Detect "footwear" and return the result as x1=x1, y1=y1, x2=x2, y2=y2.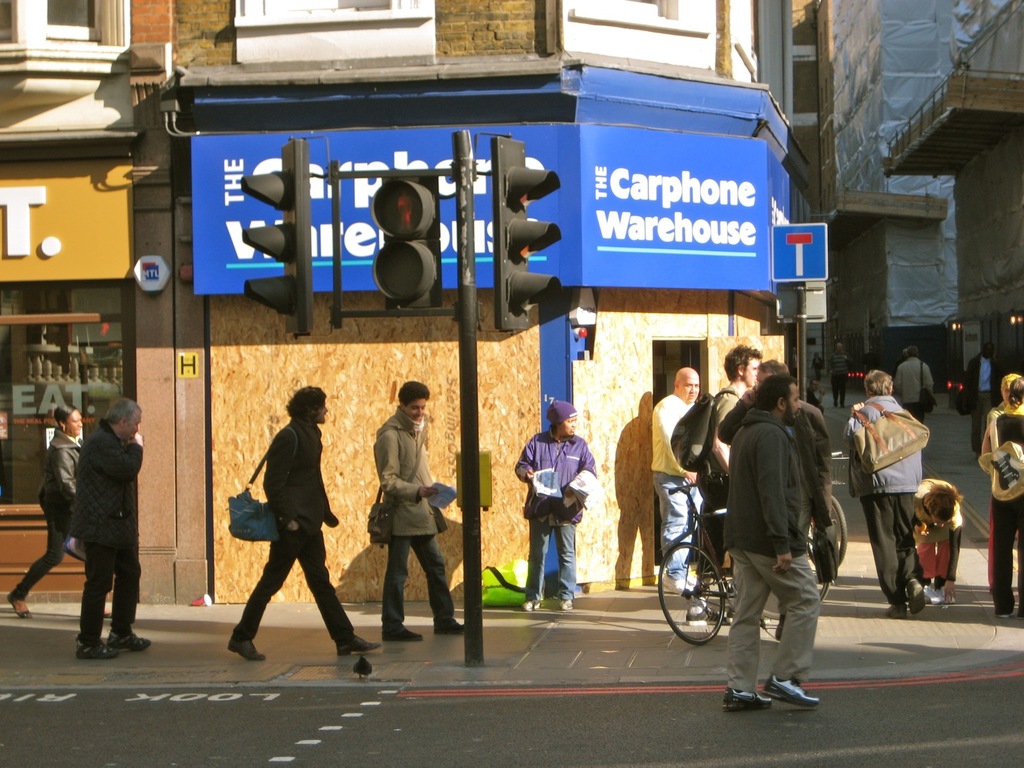
x1=718, y1=686, x2=774, y2=706.
